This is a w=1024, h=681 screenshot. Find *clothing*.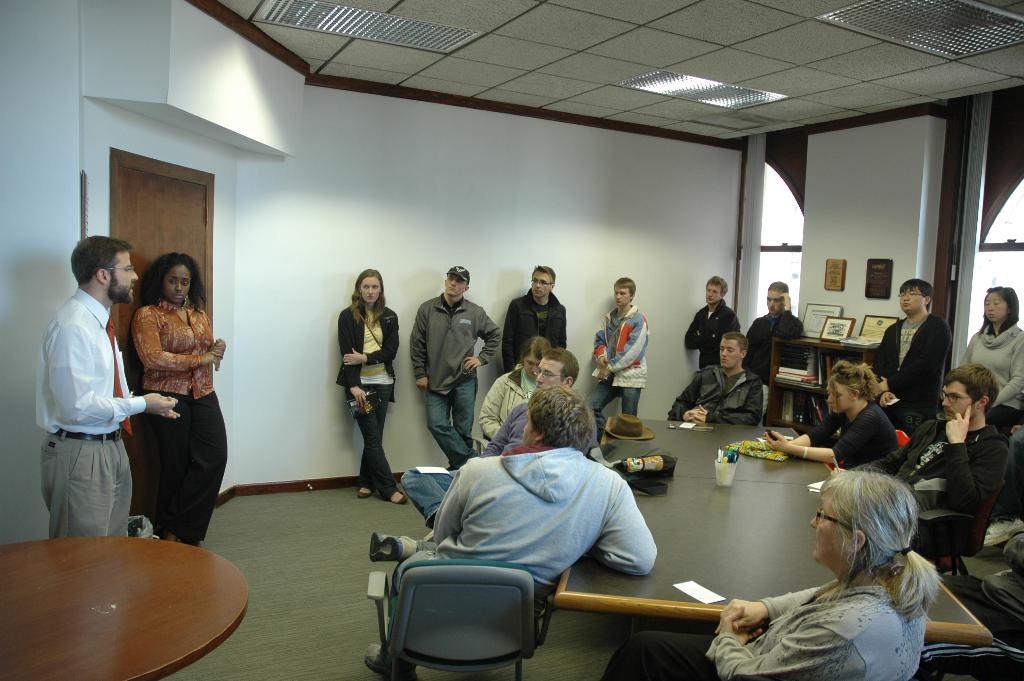
Bounding box: Rect(475, 366, 538, 439).
